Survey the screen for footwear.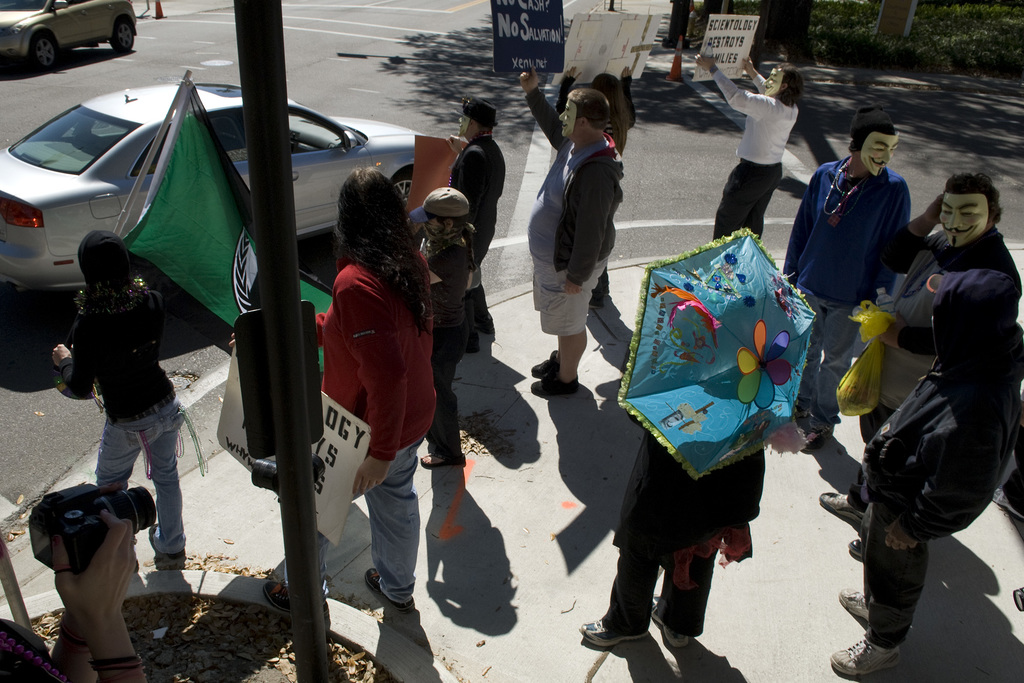
Survey found: 531:376:578:396.
